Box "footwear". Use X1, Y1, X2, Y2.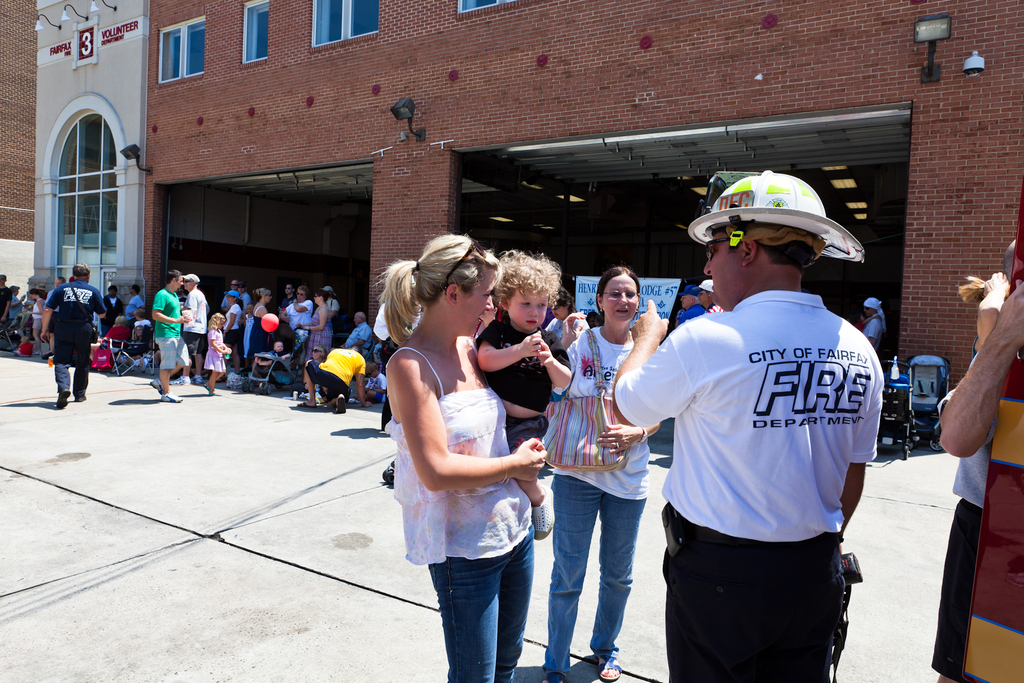
296, 399, 314, 413.
